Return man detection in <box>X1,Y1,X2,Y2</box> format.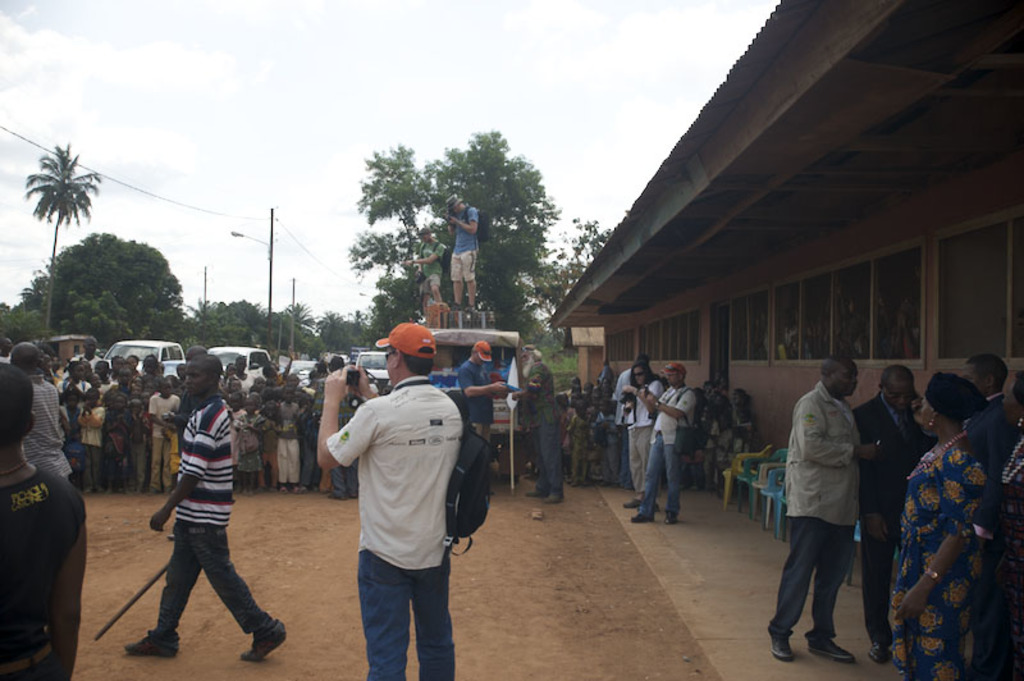
<box>77,334,105,364</box>.
